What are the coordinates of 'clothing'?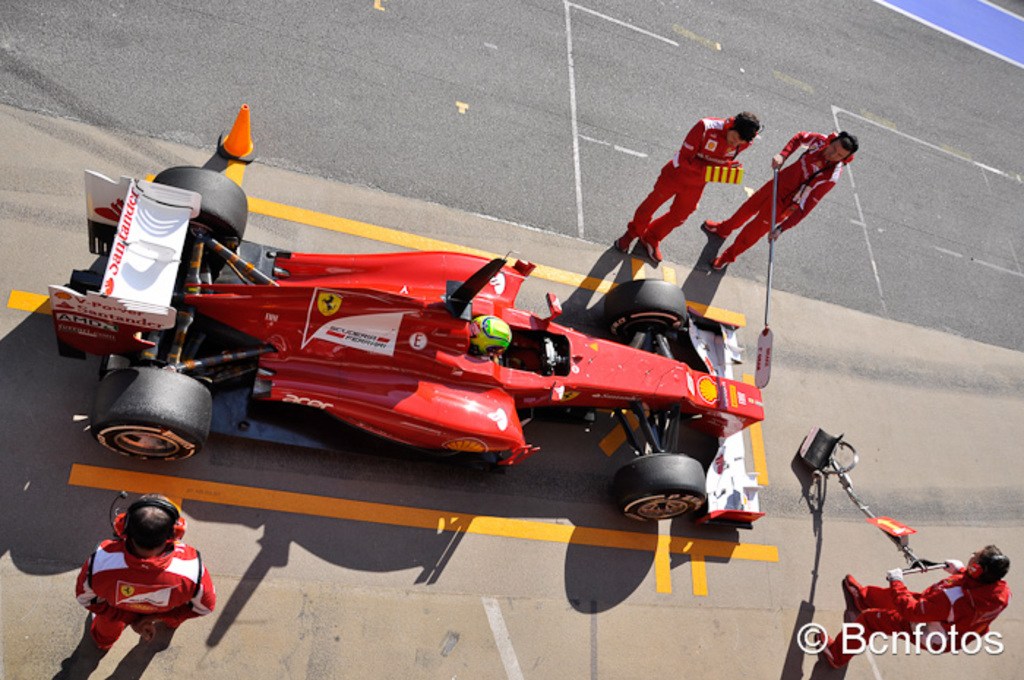
824,567,1017,679.
